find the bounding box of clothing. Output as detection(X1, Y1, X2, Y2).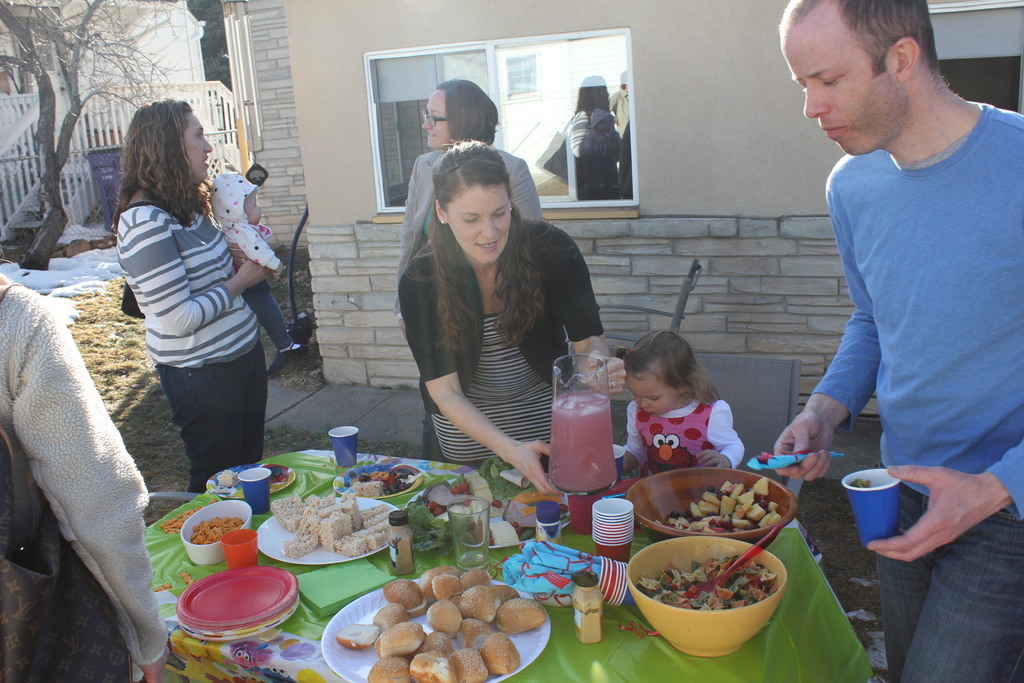
detection(623, 394, 749, 470).
